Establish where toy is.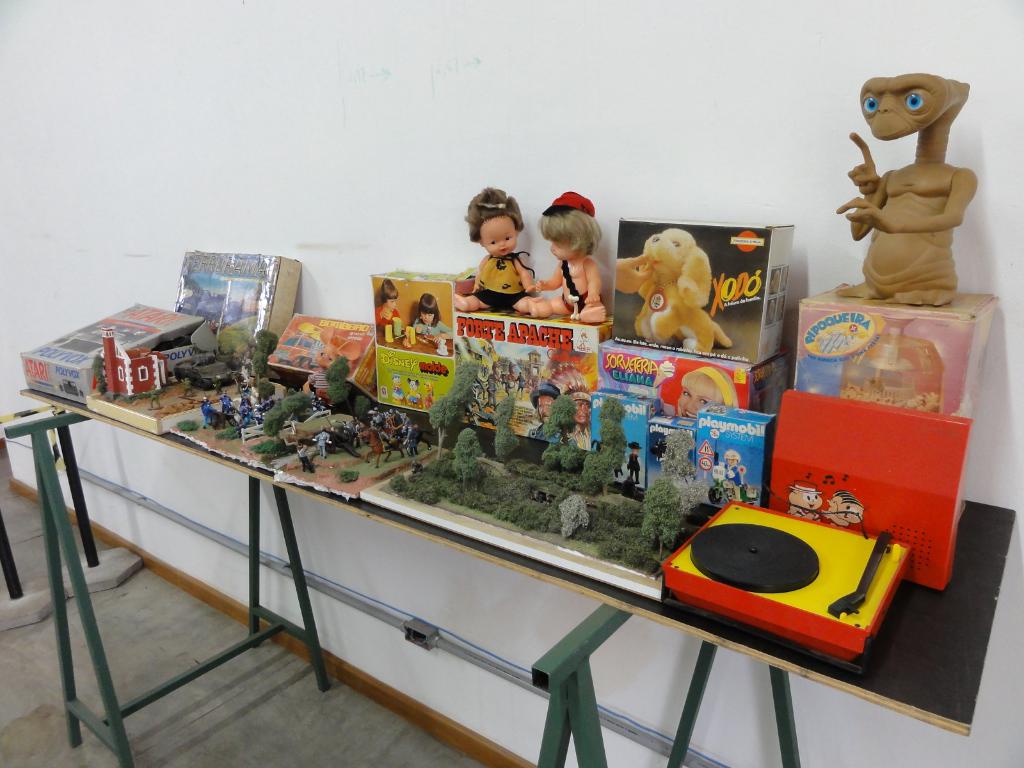
Established at (452,185,544,312).
